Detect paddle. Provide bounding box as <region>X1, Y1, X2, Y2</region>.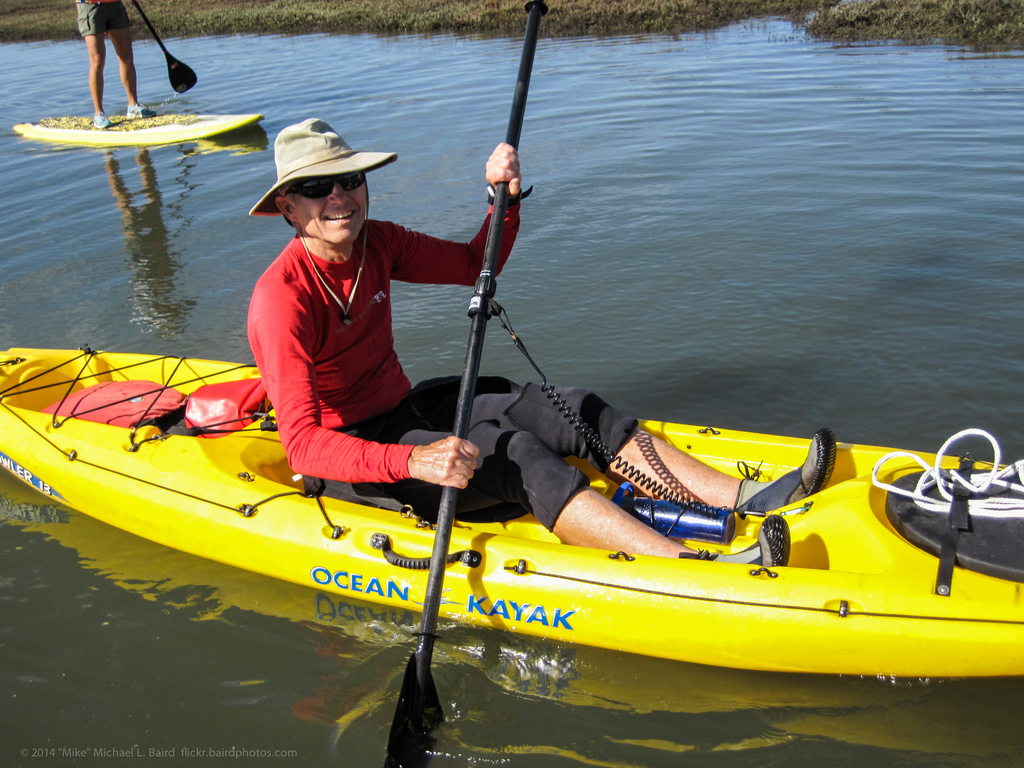
<region>381, 2, 548, 767</region>.
